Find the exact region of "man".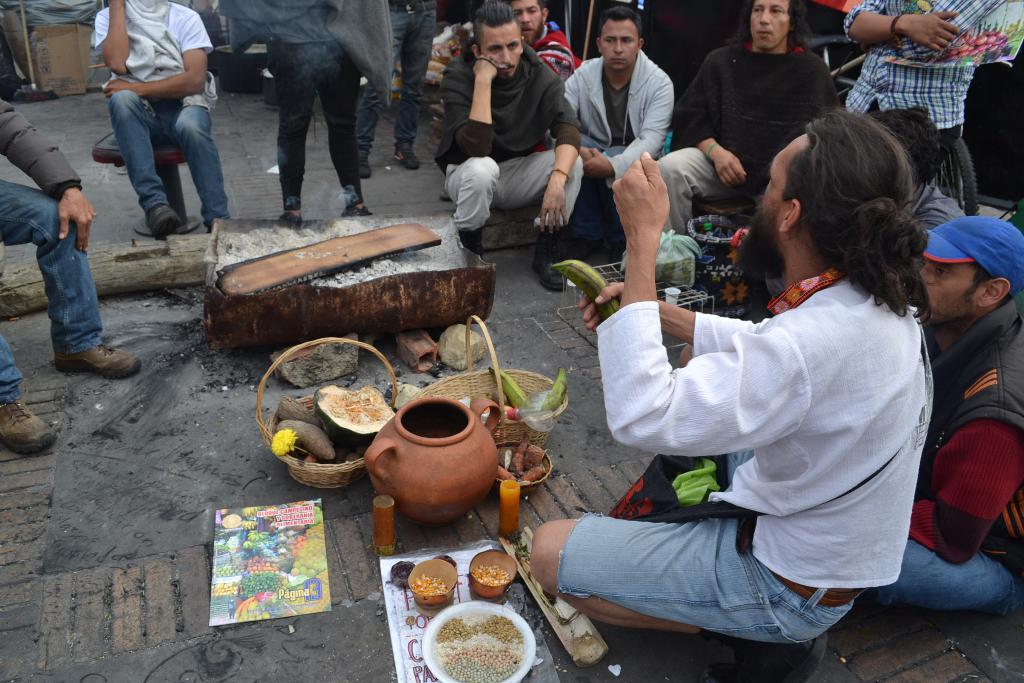
Exact region: <region>571, 5, 673, 197</region>.
